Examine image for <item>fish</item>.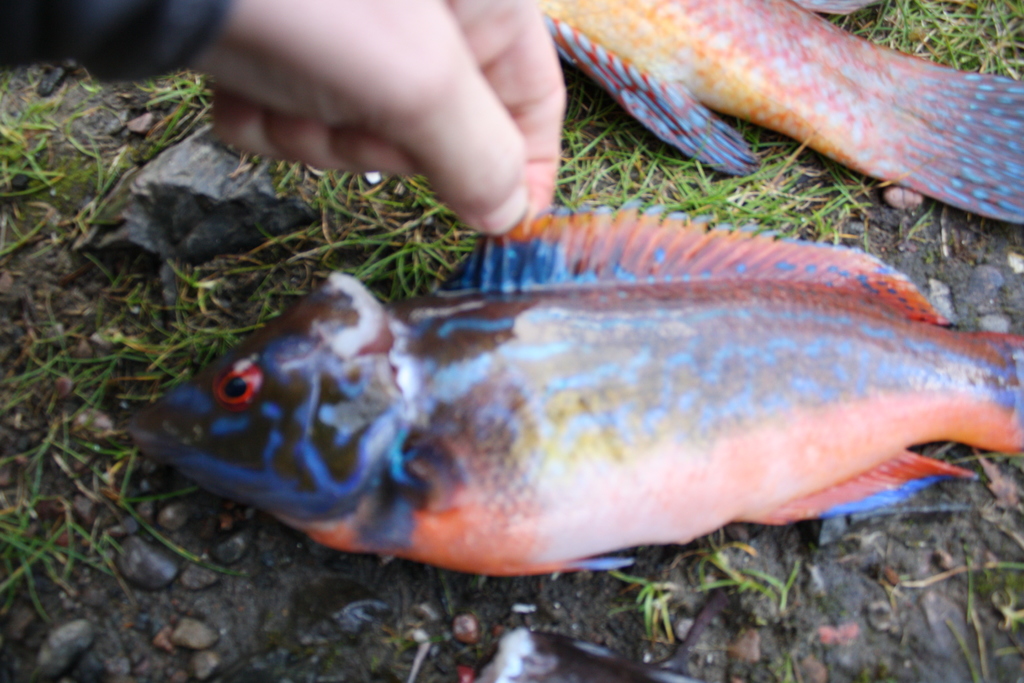
Examination result: 536/0/1023/222.
